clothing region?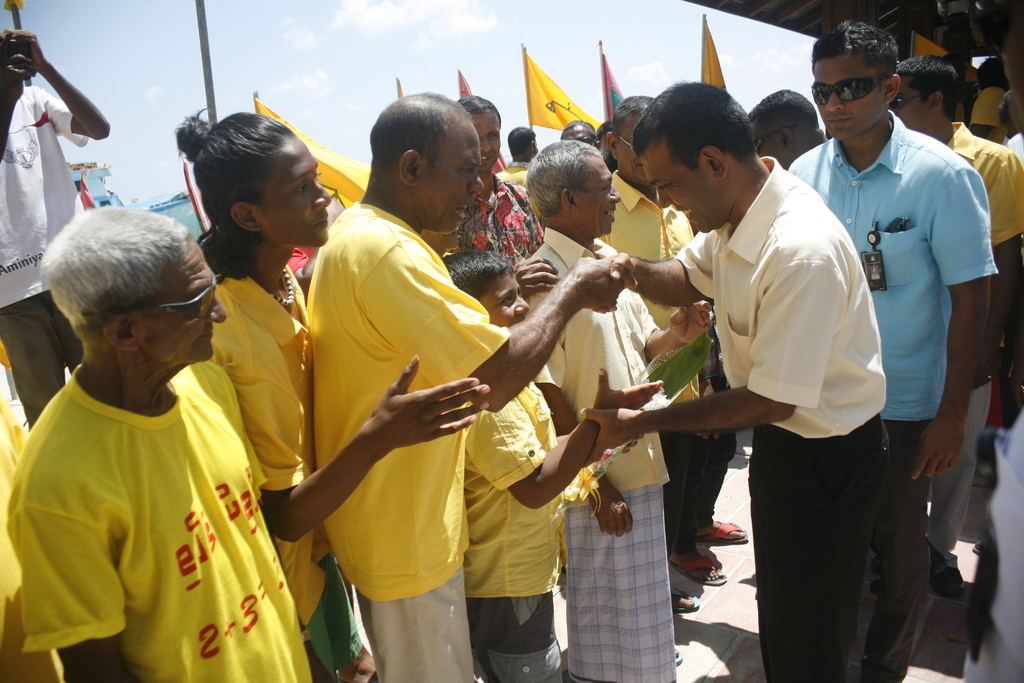
<region>207, 254, 325, 613</region>
